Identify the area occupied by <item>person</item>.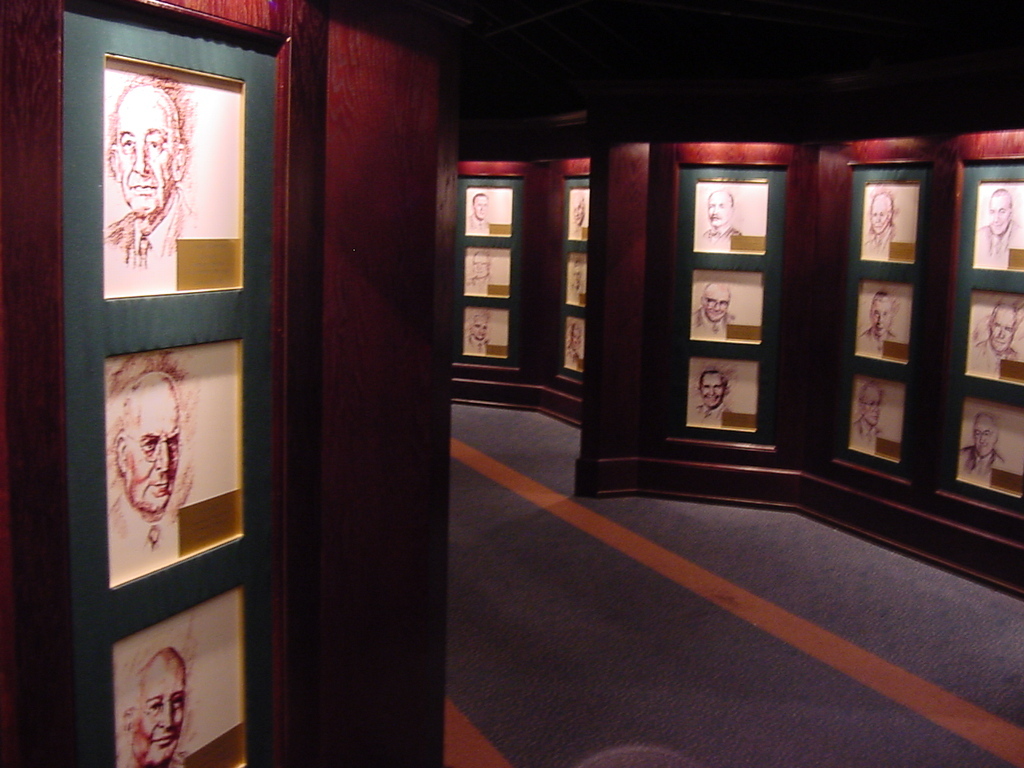
Area: BBox(110, 649, 188, 764).
